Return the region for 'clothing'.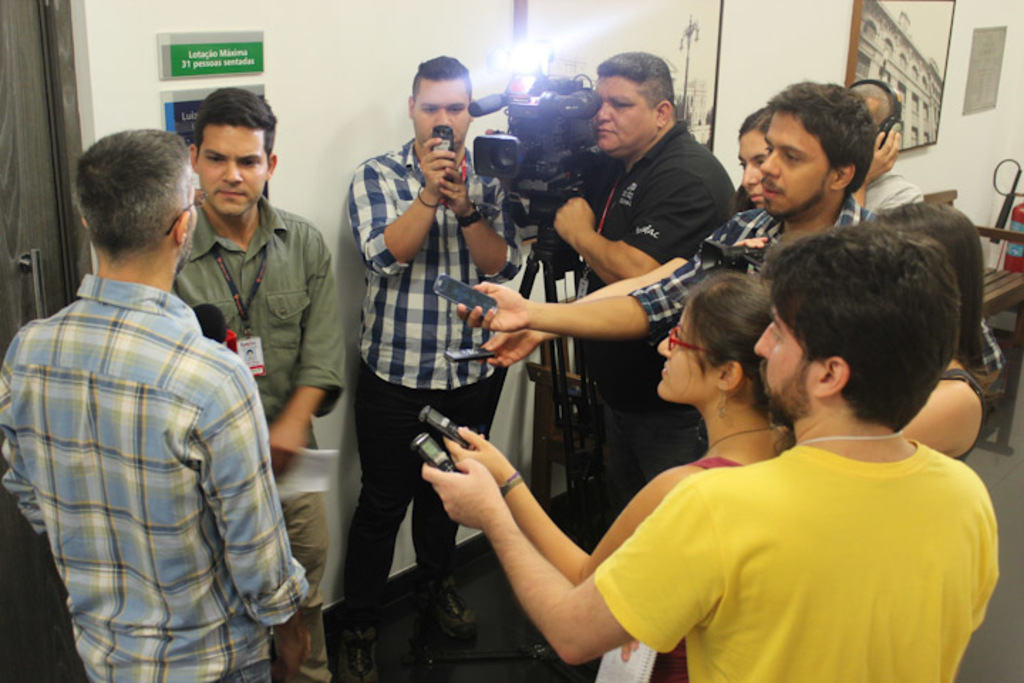
594/384/708/524.
